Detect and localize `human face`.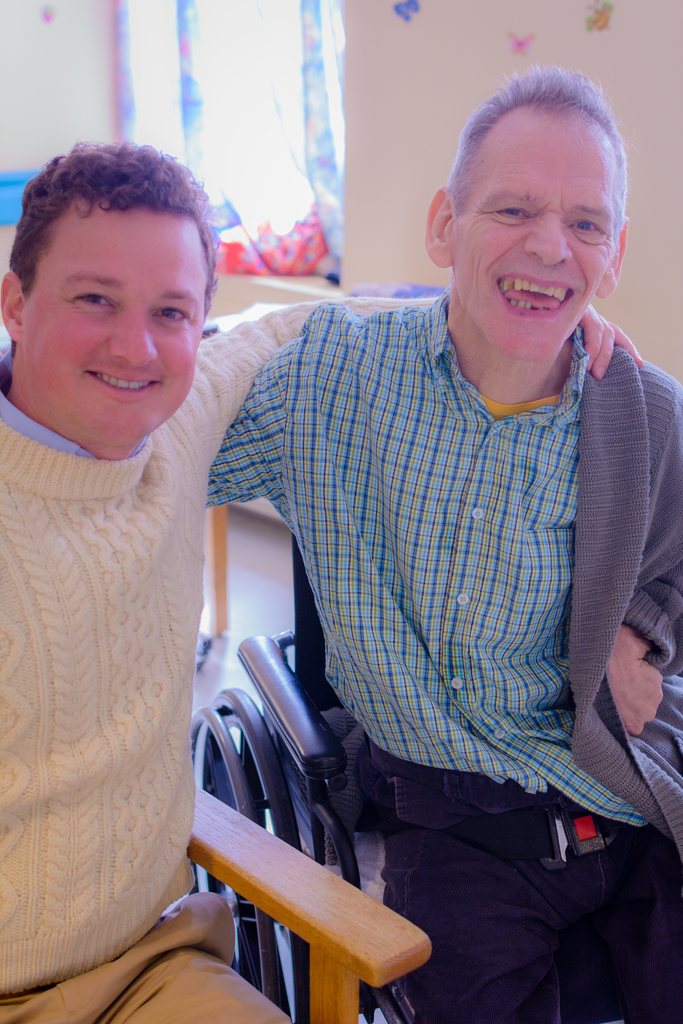
Localized at BBox(449, 113, 618, 367).
